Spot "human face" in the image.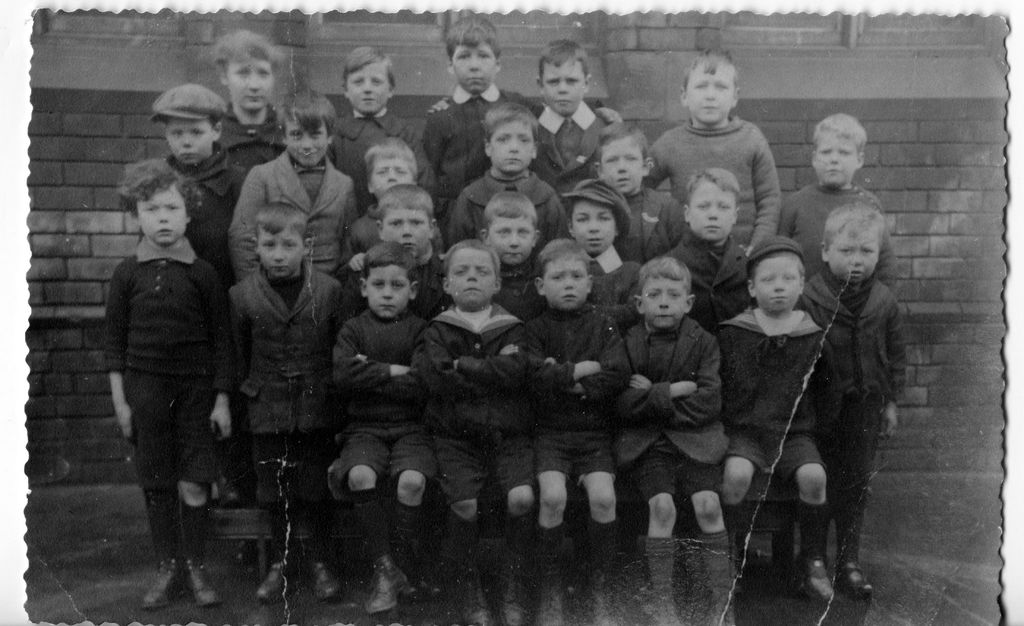
"human face" found at bbox=[575, 201, 616, 253].
